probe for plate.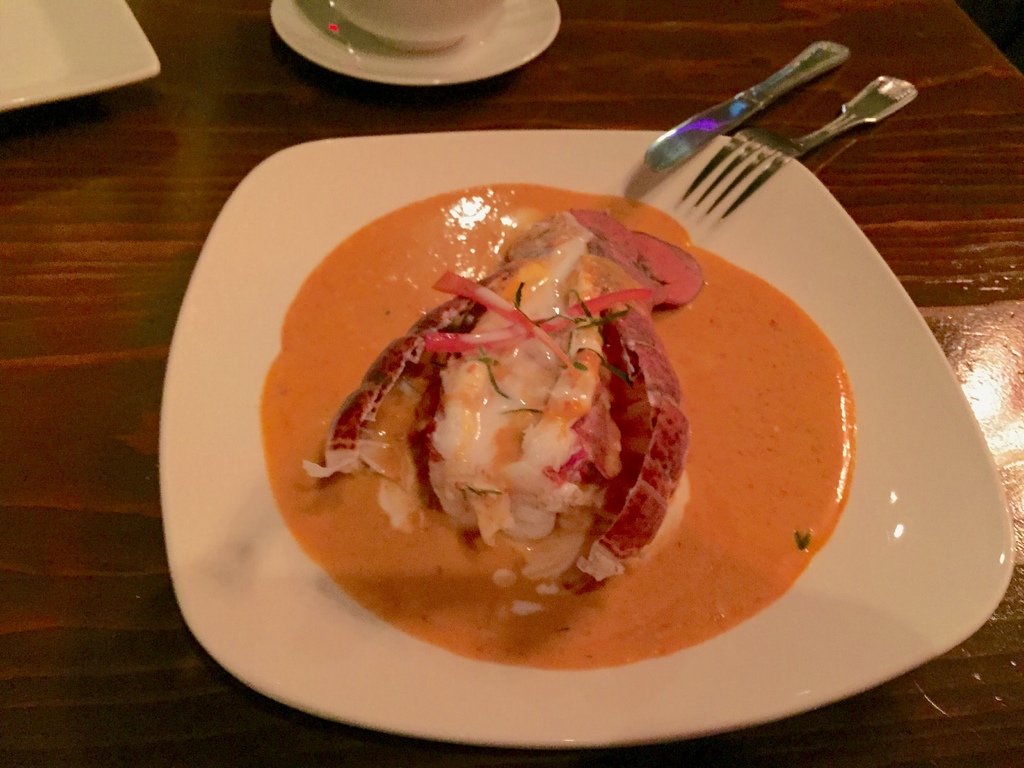
Probe result: rect(273, 0, 565, 89).
